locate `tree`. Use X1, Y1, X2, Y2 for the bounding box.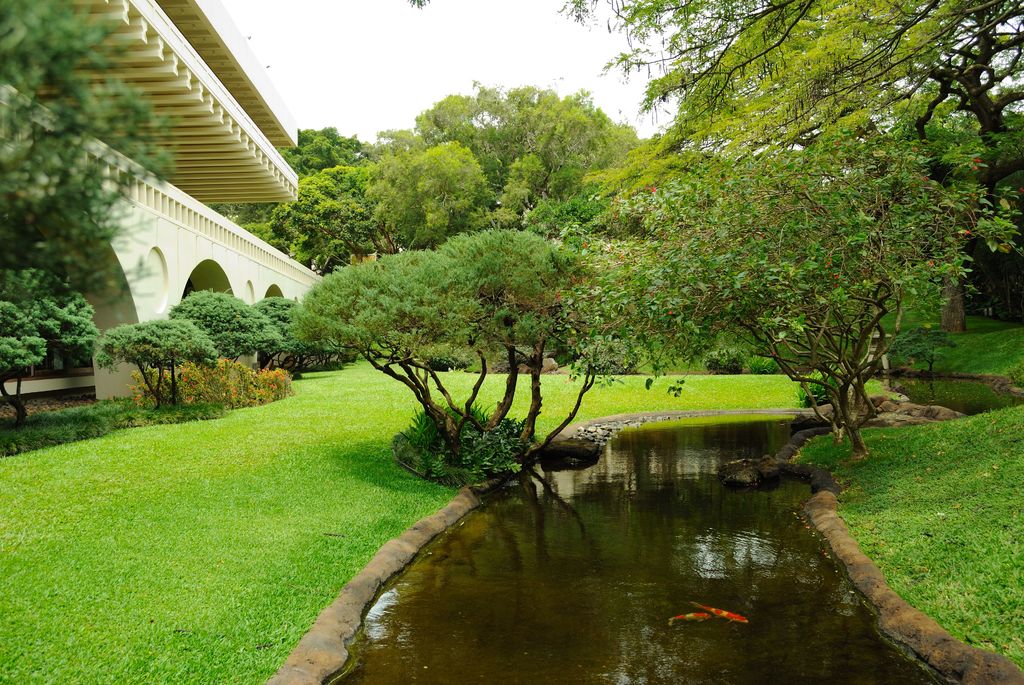
169, 286, 279, 353.
